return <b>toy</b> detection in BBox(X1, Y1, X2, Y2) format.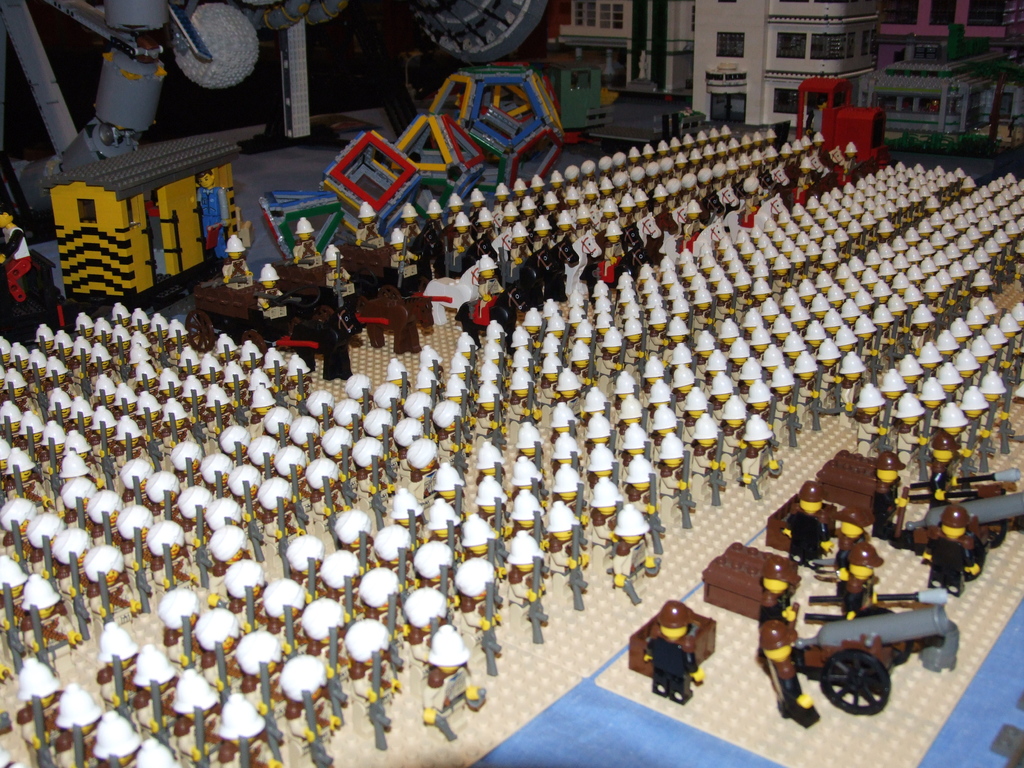
BBox(532, 0, 690, 100).
